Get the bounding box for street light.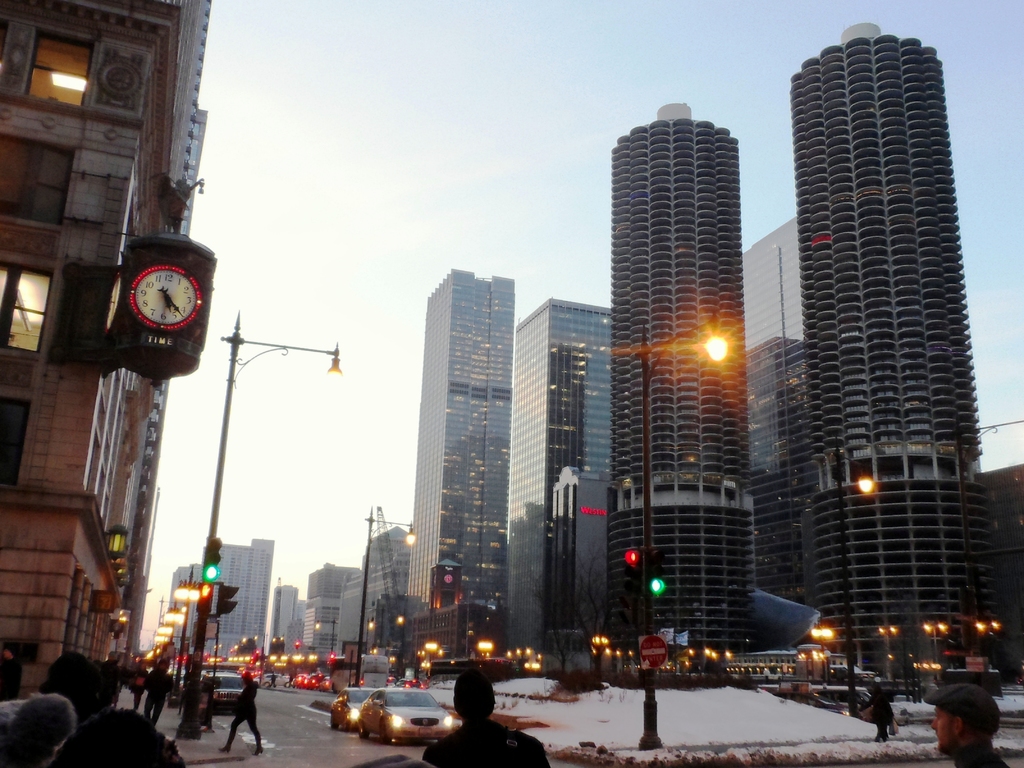
rect(634, 323, 731, 754).
